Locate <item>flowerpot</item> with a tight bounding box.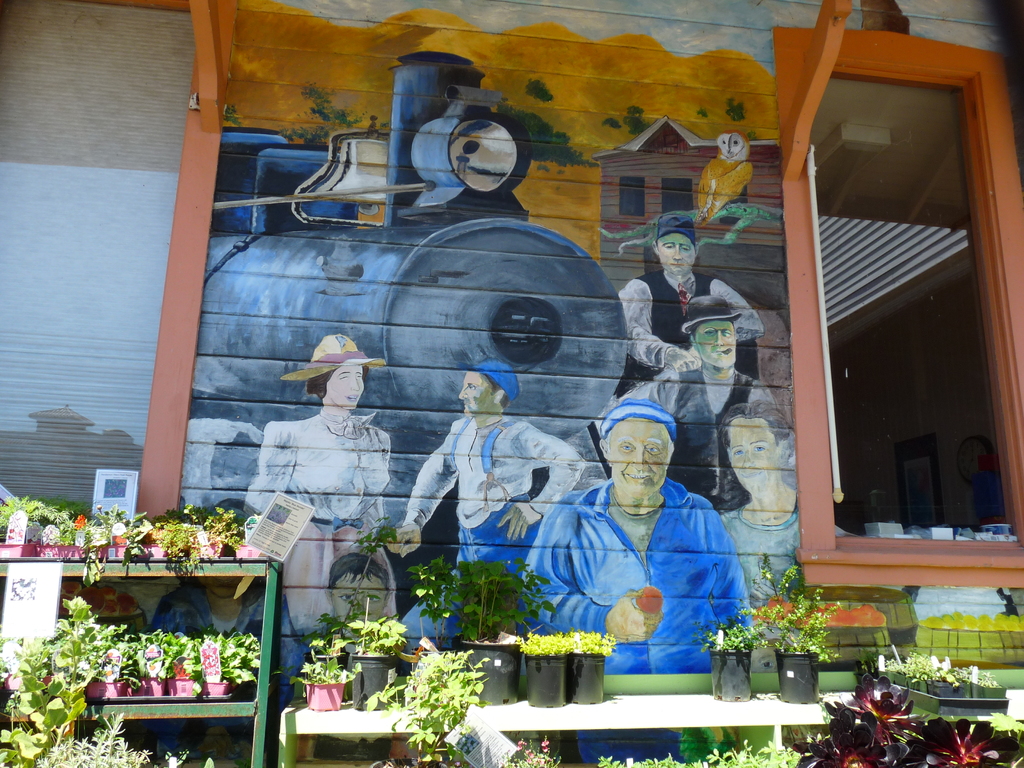
303:680:346:710.
